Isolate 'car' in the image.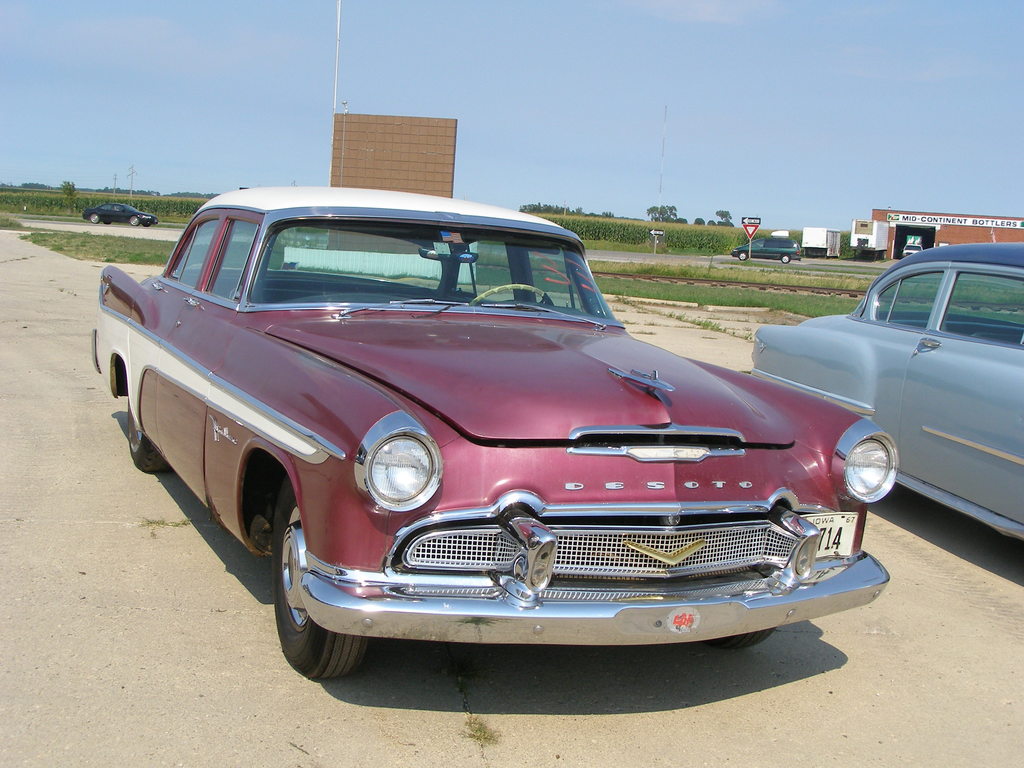
Isolated region: (731,236,800,264).
